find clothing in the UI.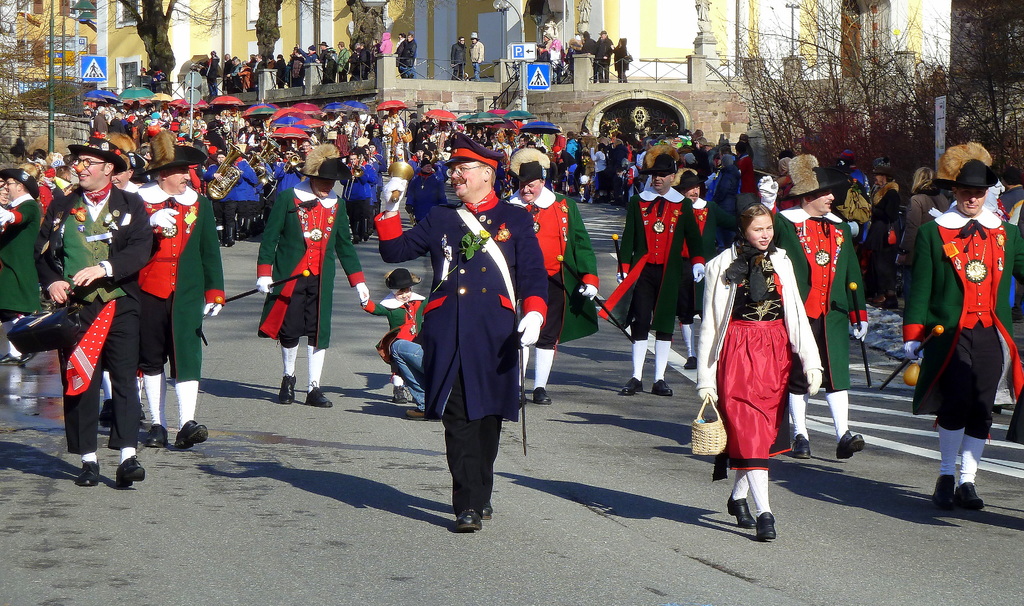
UI element at <bbox>594, 40, 609, 77</bbox>.
